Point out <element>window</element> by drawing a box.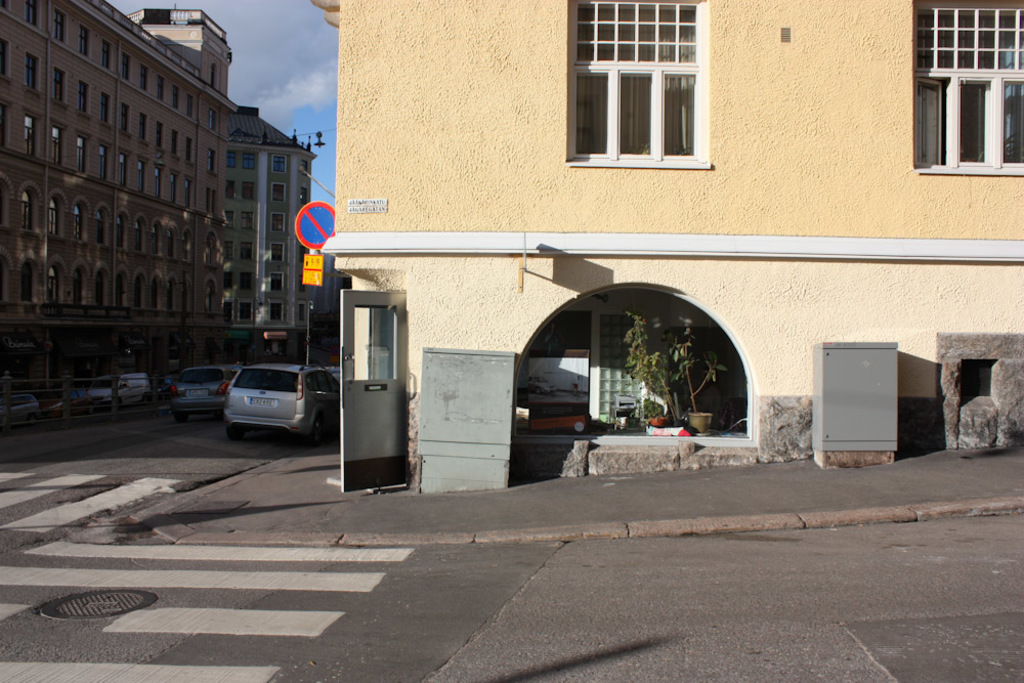
select_region(120, 48, 135, 88).
